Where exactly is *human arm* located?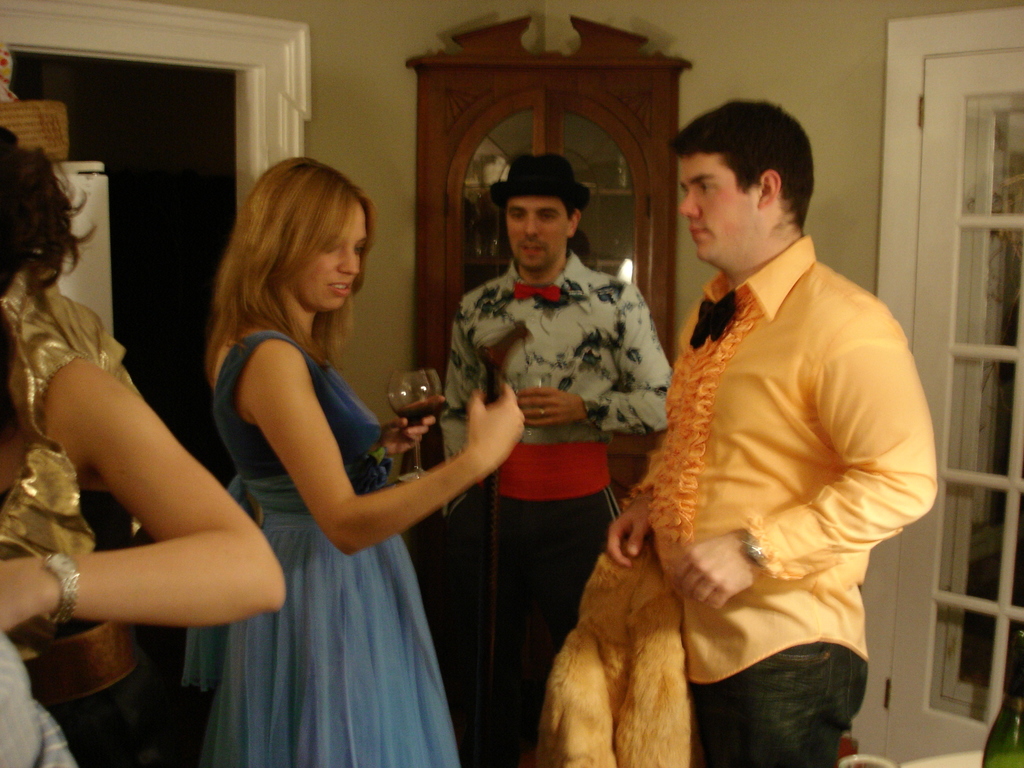
Its bounding box is crop(672, 294, 945, 611).
